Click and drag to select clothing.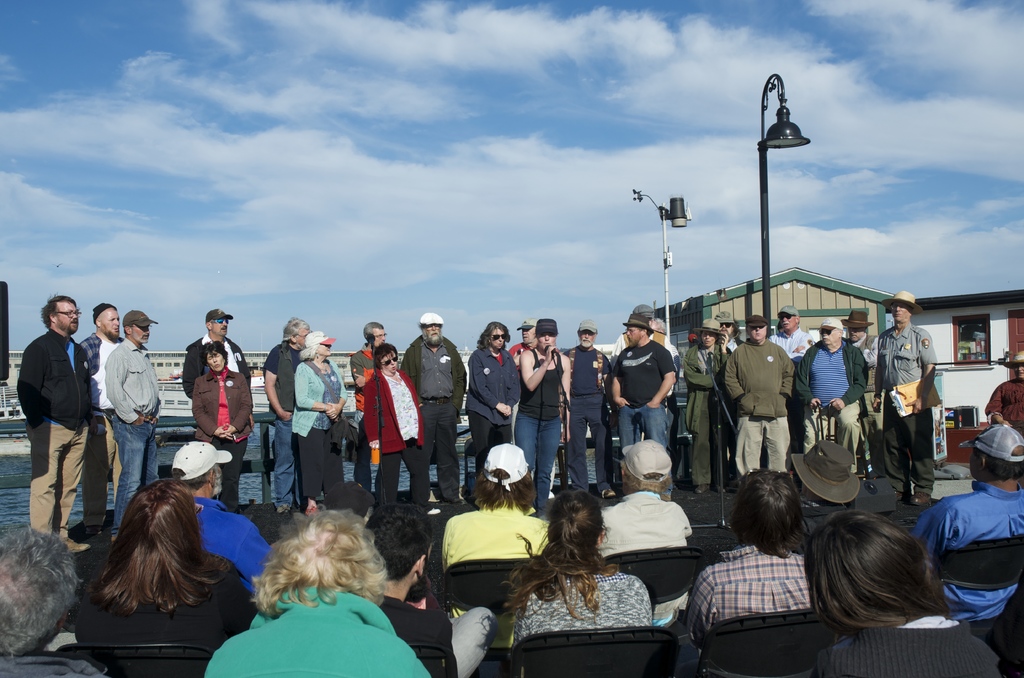
Selection: select_region(513, 344, 568, 499).
